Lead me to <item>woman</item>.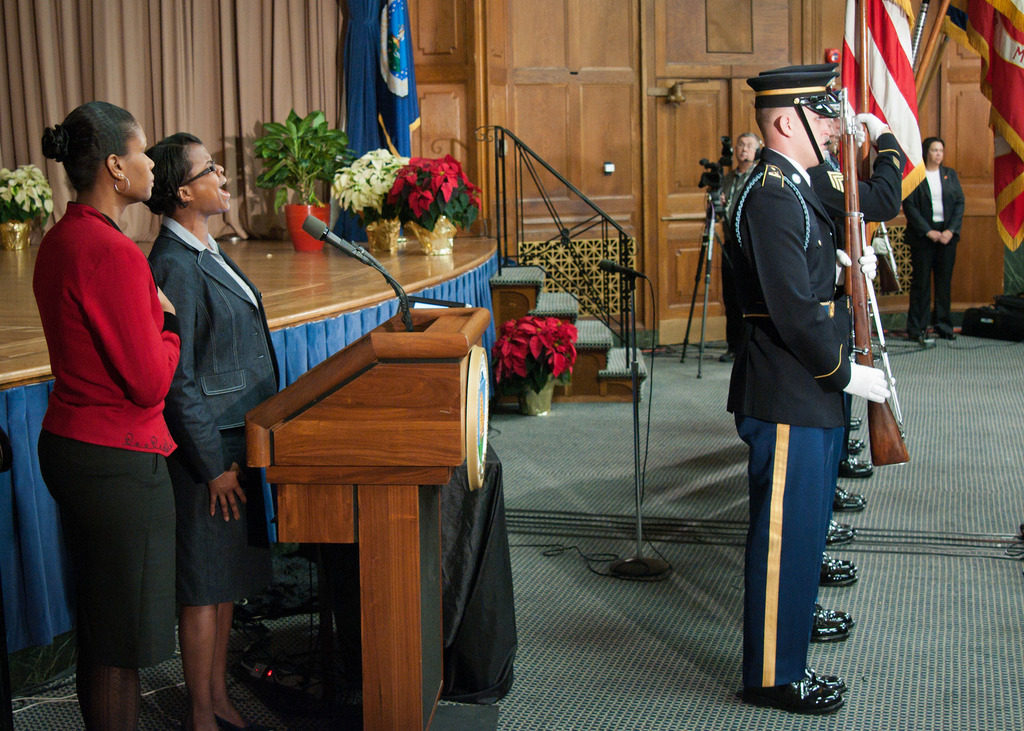
Lead to box=[147, 130, 289, 730].
